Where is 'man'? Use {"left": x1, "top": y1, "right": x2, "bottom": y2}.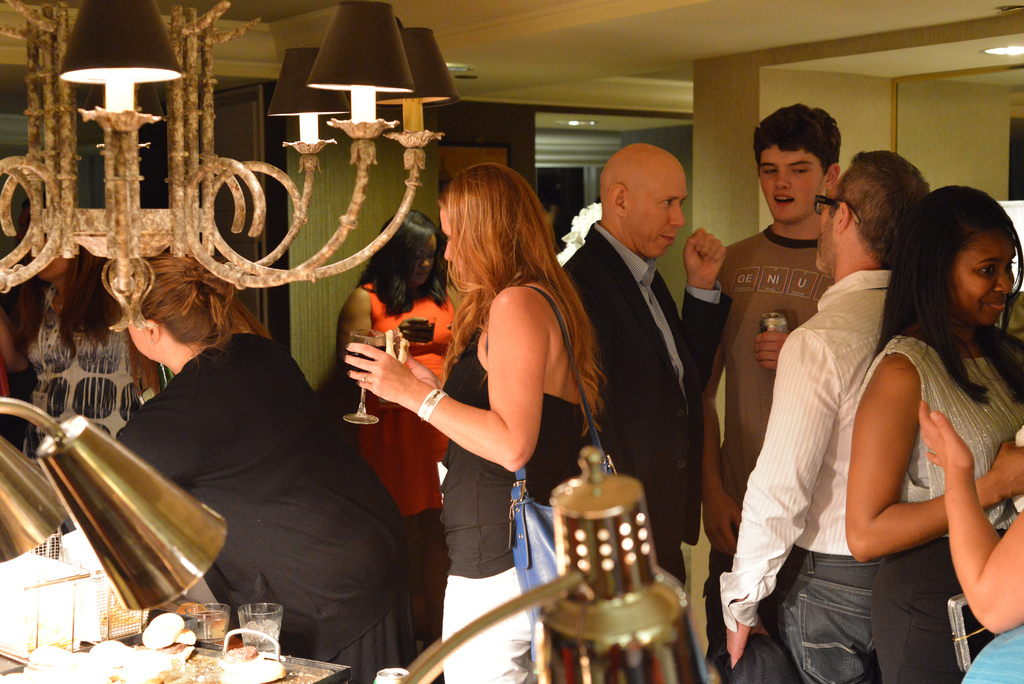
{"left": 568, "top": 142, "right": 754, "bottom": 551}.
